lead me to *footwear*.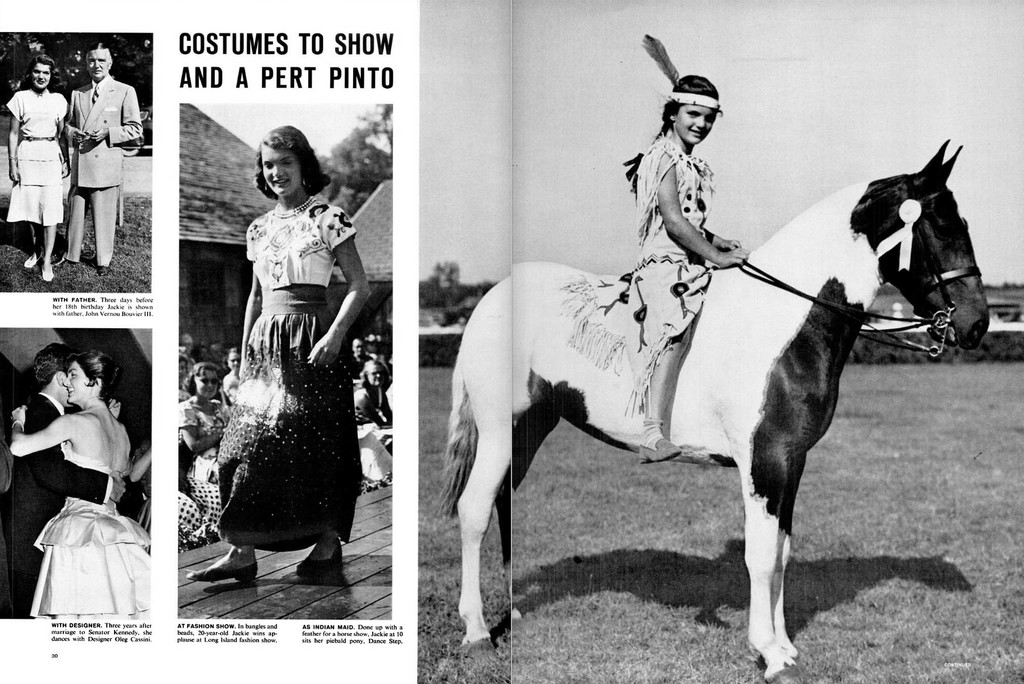
Lead to BBox(65, 259, 78, 272).
